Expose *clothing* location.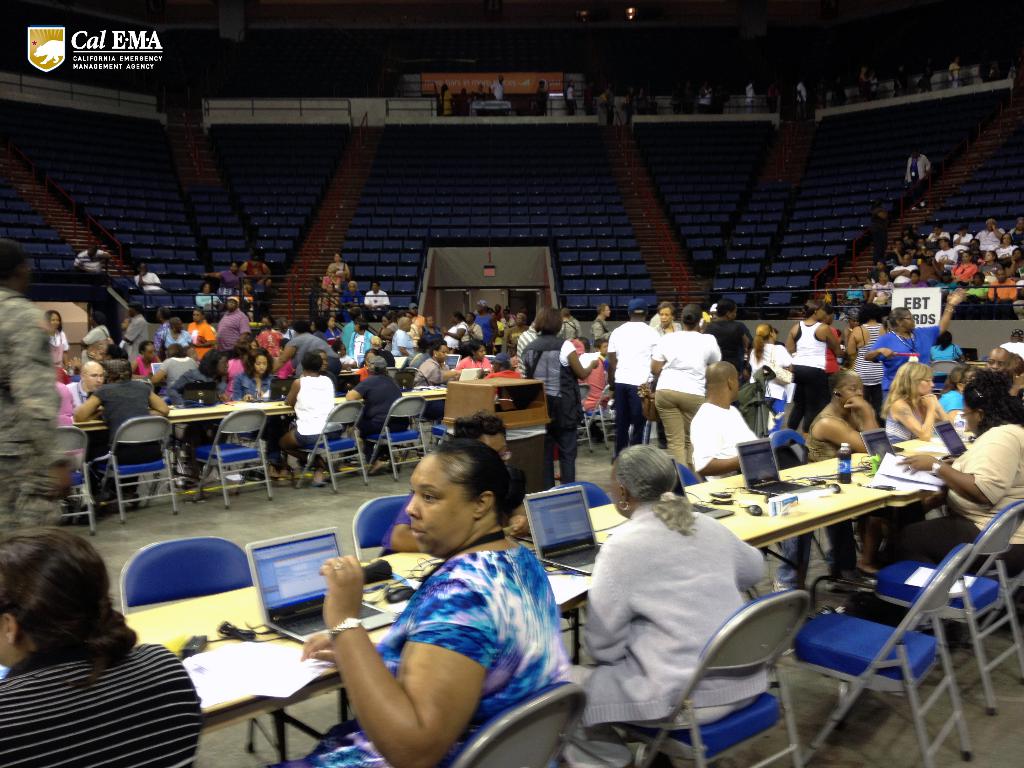
Exposed at <region>415, 358, 449, 449</region>.
